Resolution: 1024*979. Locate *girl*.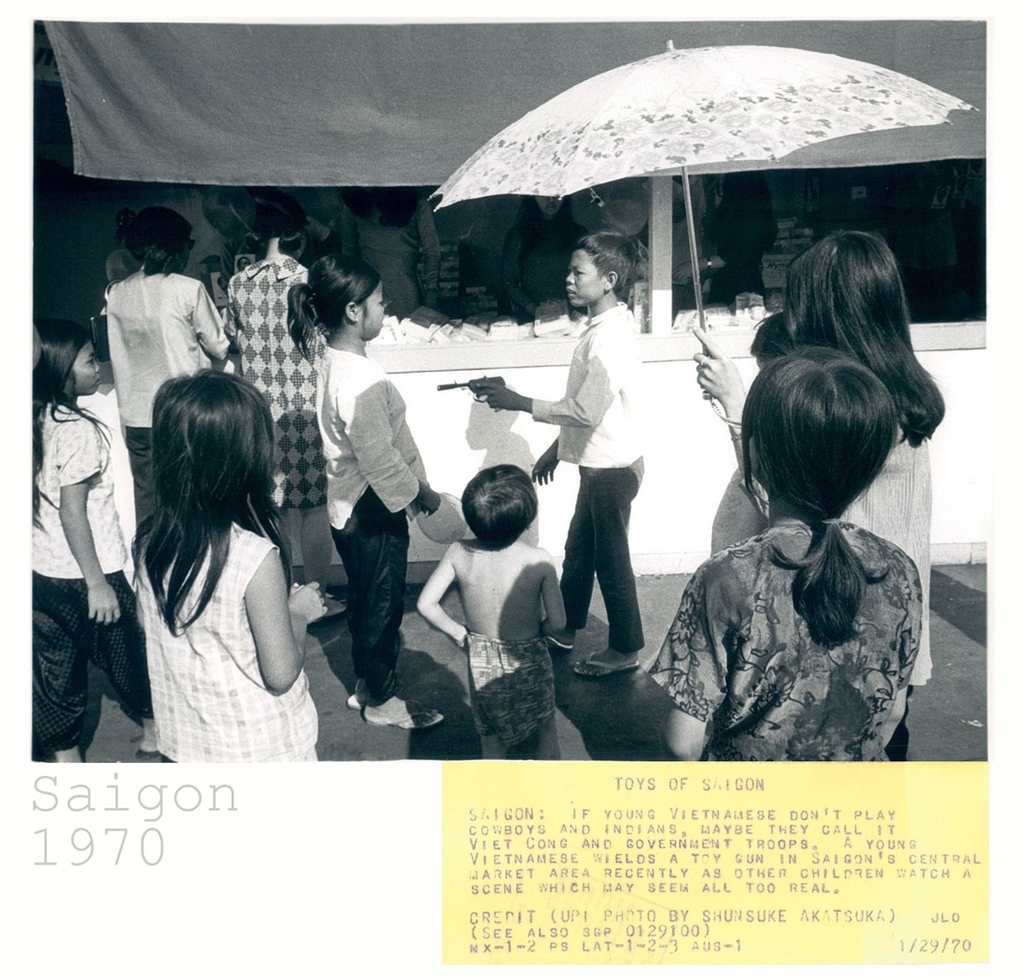
detection(688, 230, 946, 761).
